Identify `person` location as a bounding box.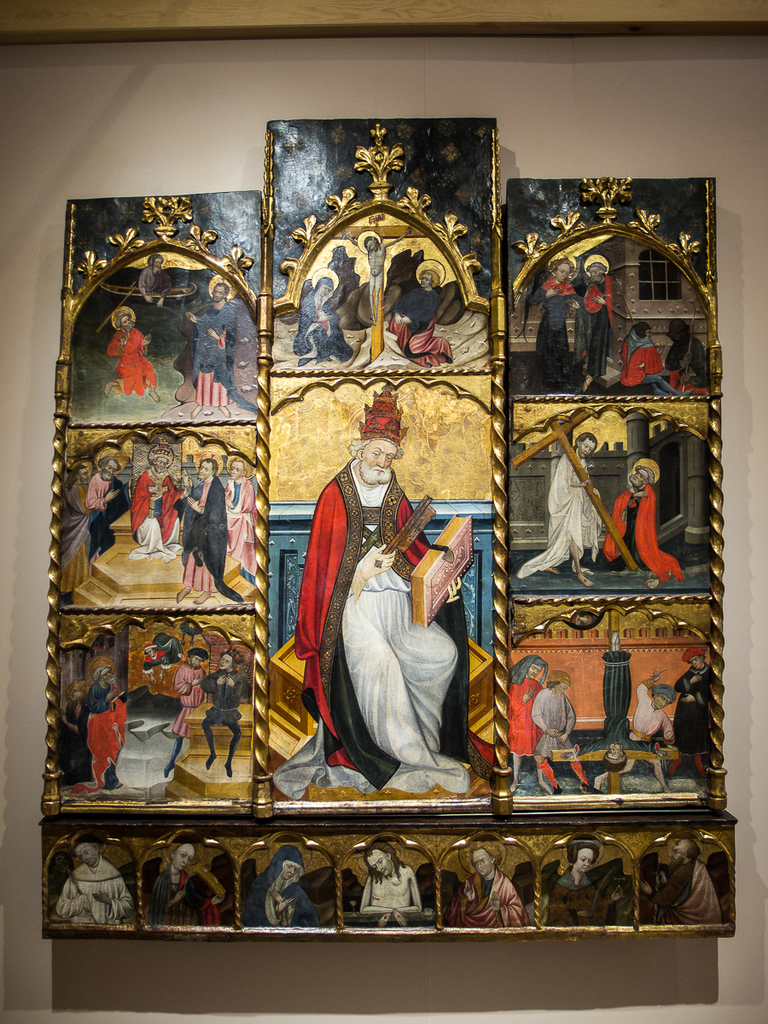
{"left": 172, "top": 640, "right": 218, "bottom": 759}.
